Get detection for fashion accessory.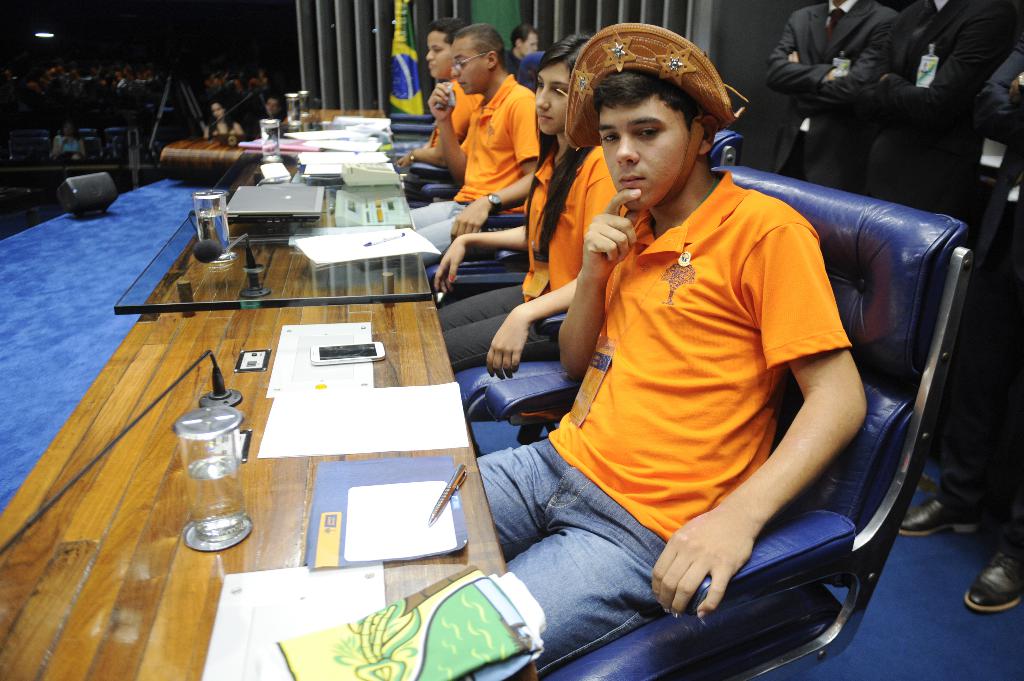
Detection: left=561, top=20, right=734, bottom=213.
